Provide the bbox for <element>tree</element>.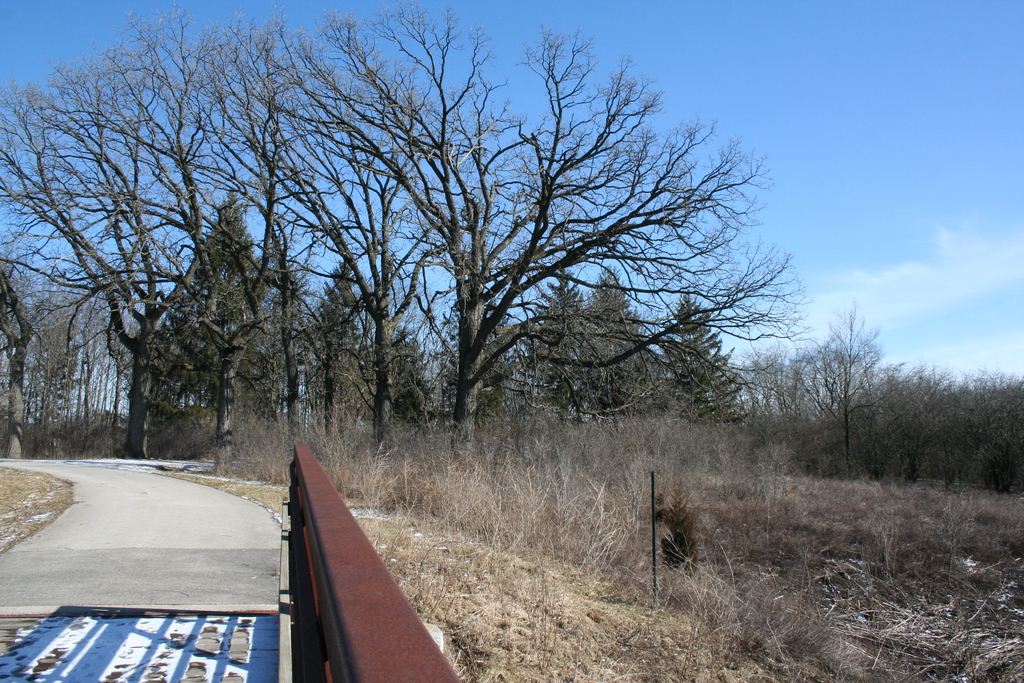
<box>0,267,132,457</box>.
